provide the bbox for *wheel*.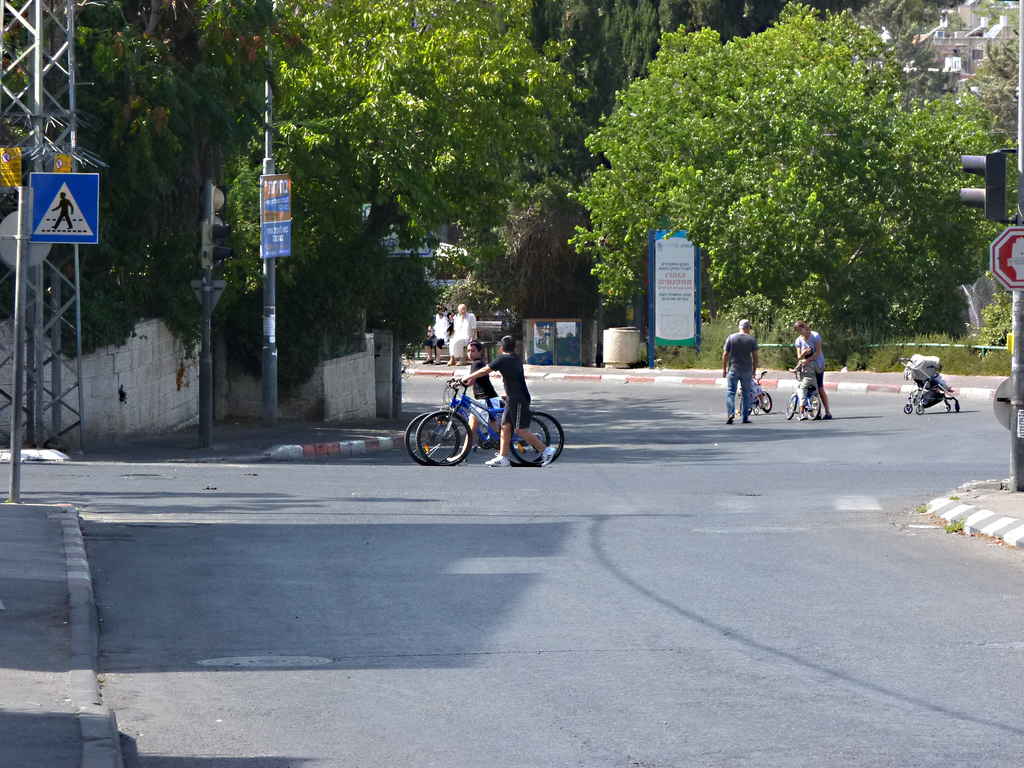
box=[943, 403, 948, 413].
